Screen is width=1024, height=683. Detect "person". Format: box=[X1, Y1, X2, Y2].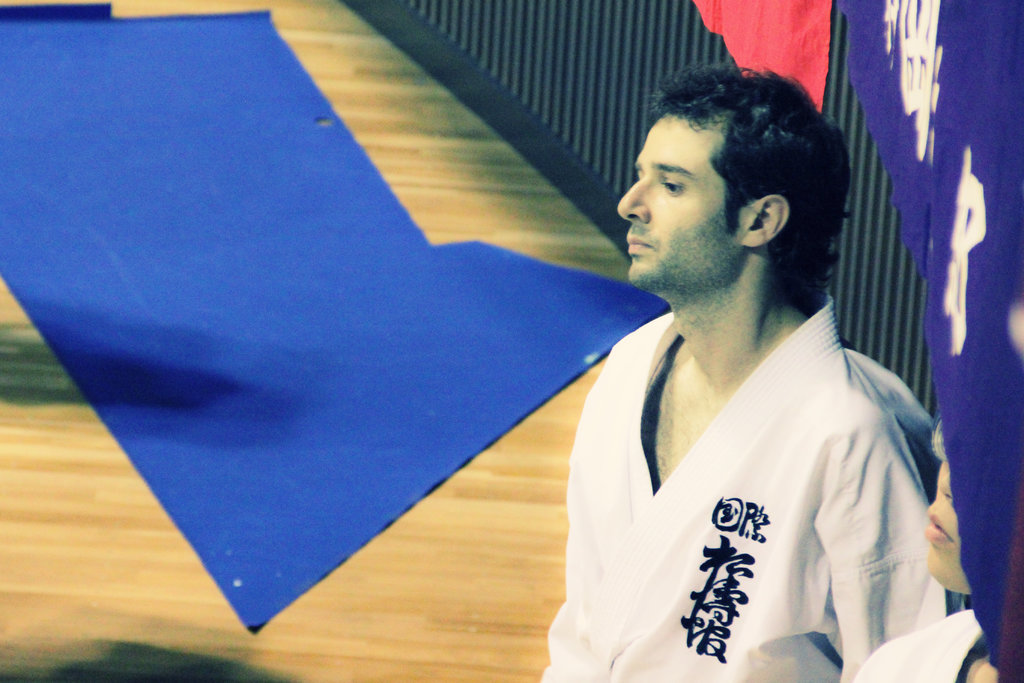
box=[529, 69, 948, 682].
